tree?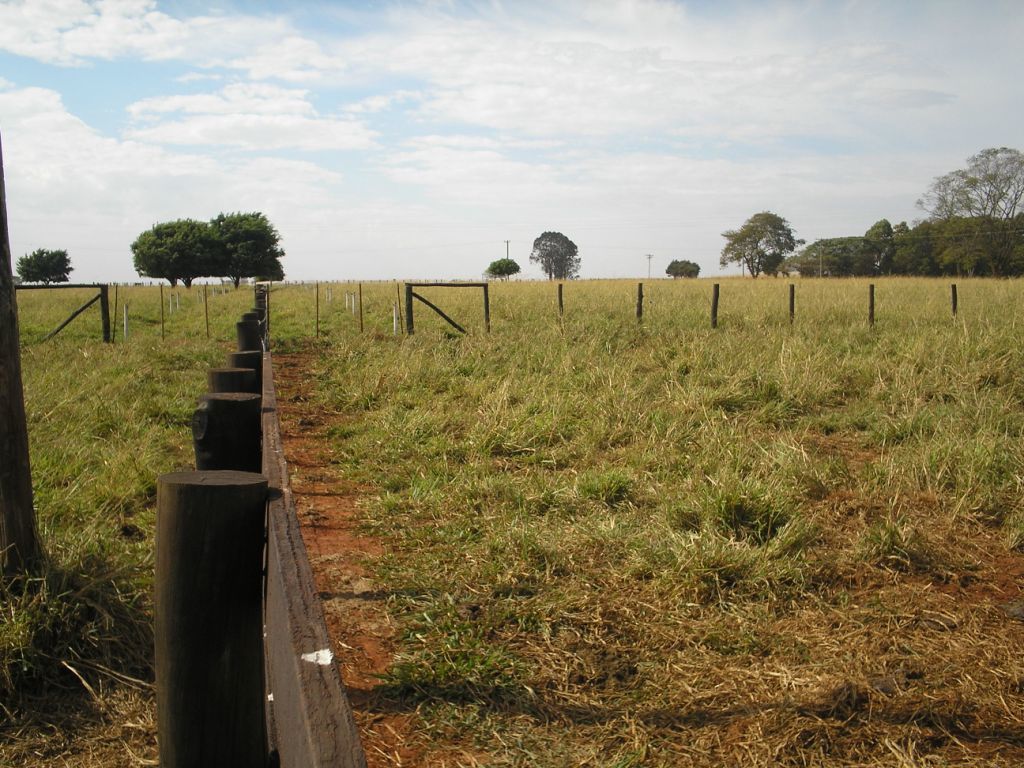
0:133:44:581
